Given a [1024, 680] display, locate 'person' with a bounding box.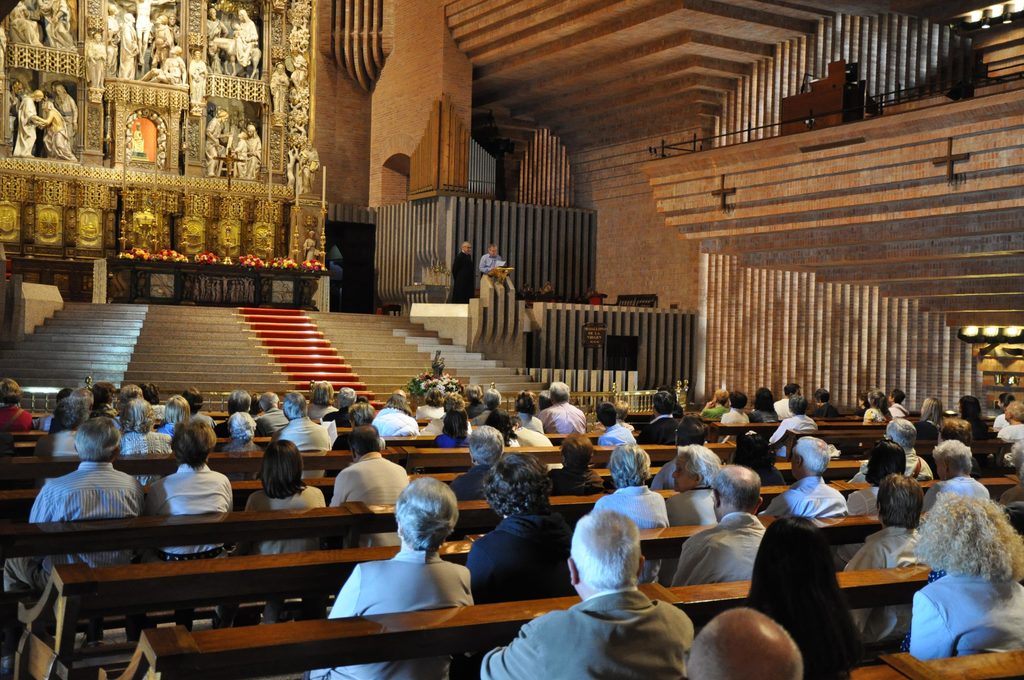
Located: rect(481, 232, 511, 282).
